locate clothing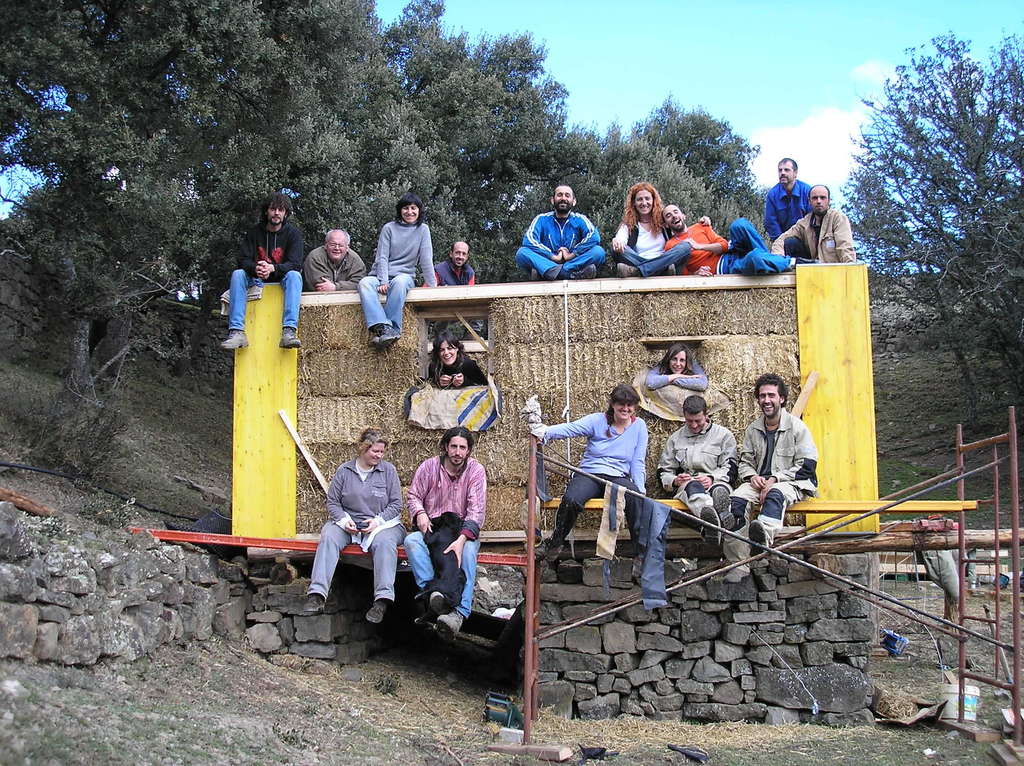
region(735, 401, 808, 573)
